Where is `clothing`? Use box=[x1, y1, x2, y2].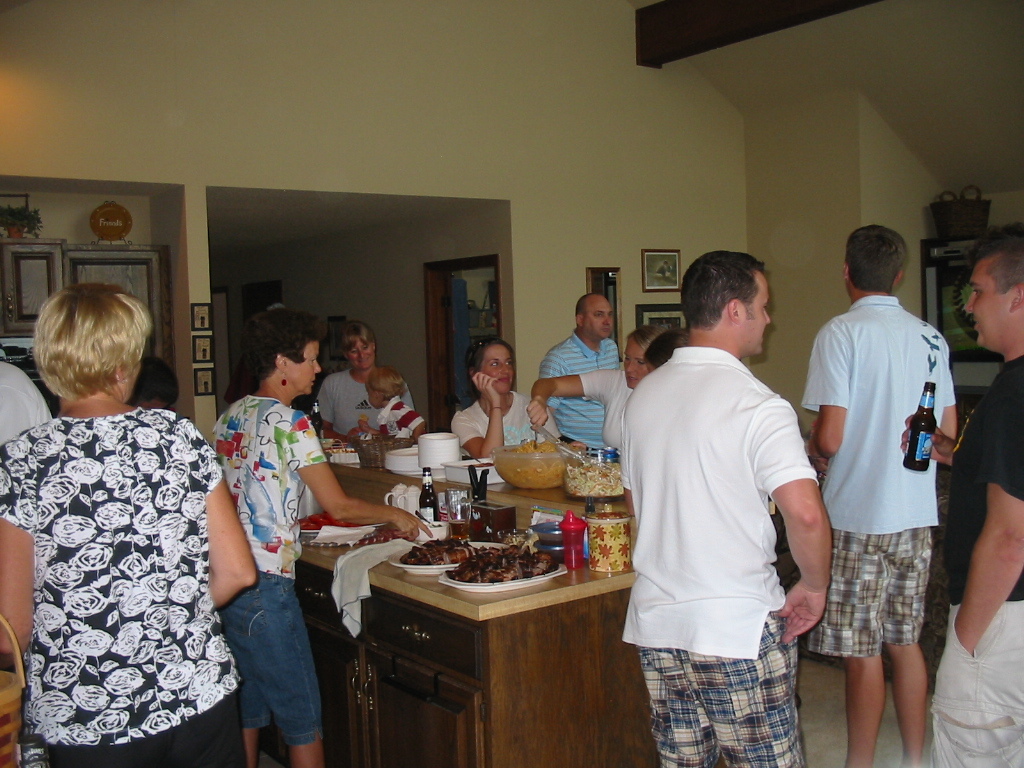
box=[603, 326, 810, 767].
